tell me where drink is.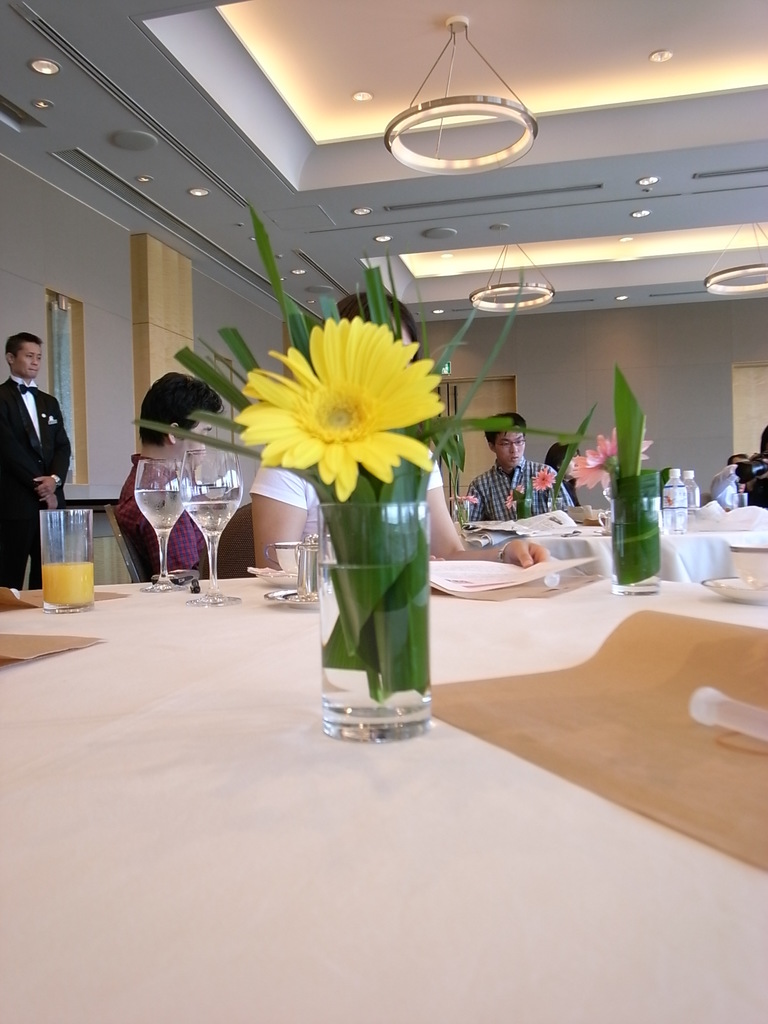
drink is at pyautogui.locateOnScreen(181, 454, 246, 603).
